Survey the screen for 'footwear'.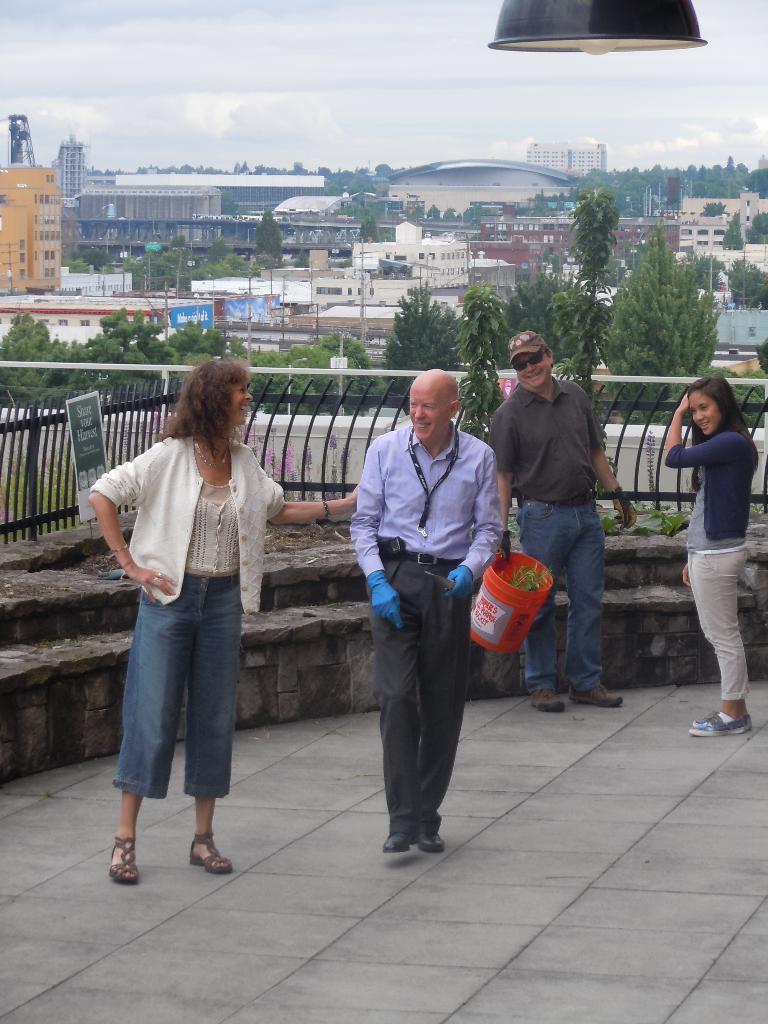
Survey found: box(374, 822, 408, 856).
